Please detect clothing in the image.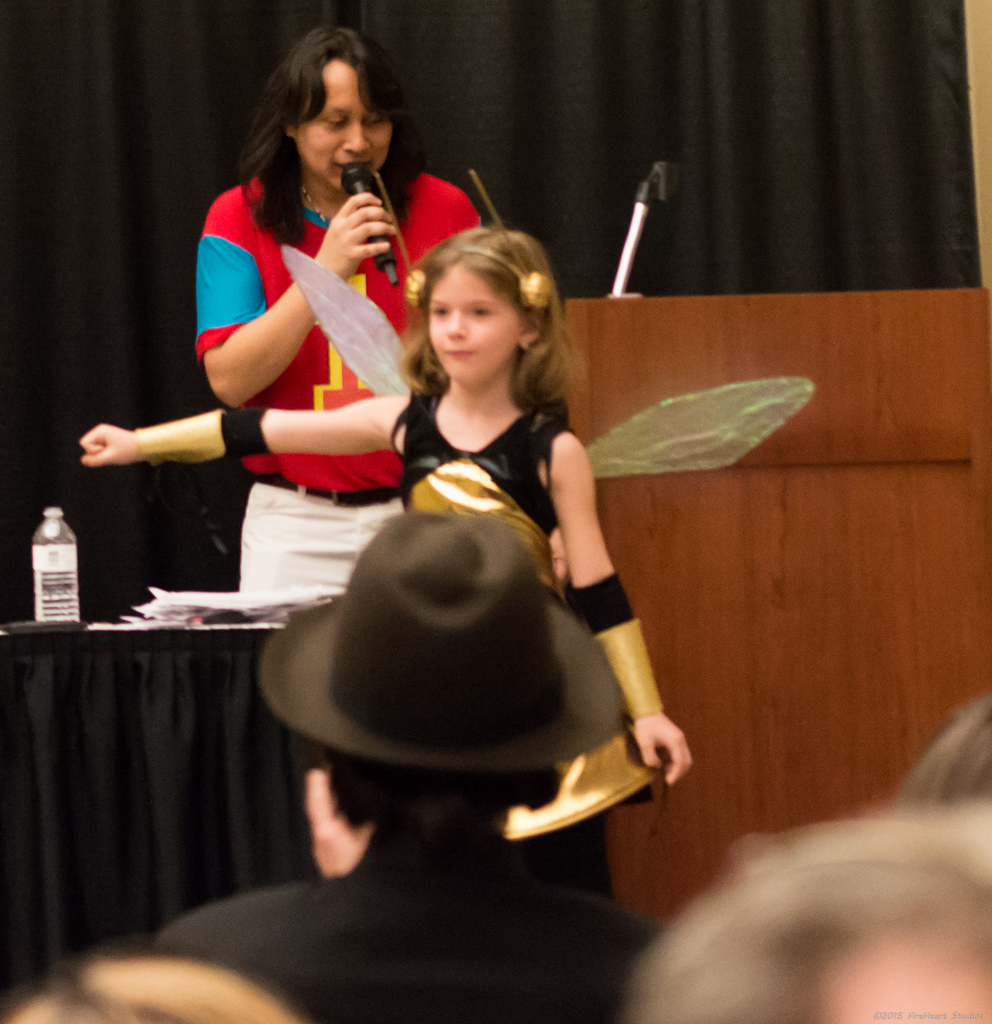
145,820,664,1020.
